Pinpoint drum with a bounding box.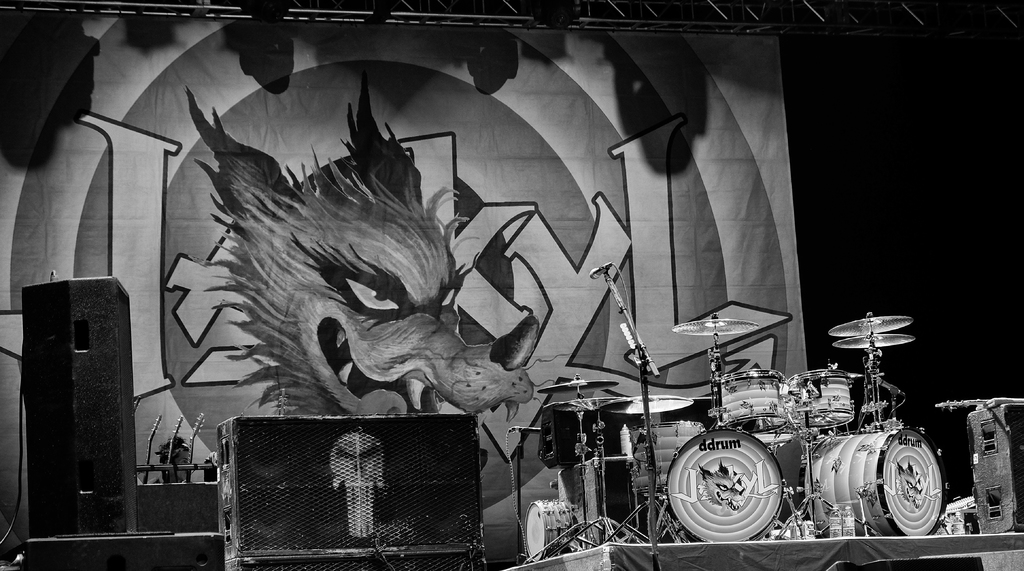
bbox=[631, 421, 706, 496].
